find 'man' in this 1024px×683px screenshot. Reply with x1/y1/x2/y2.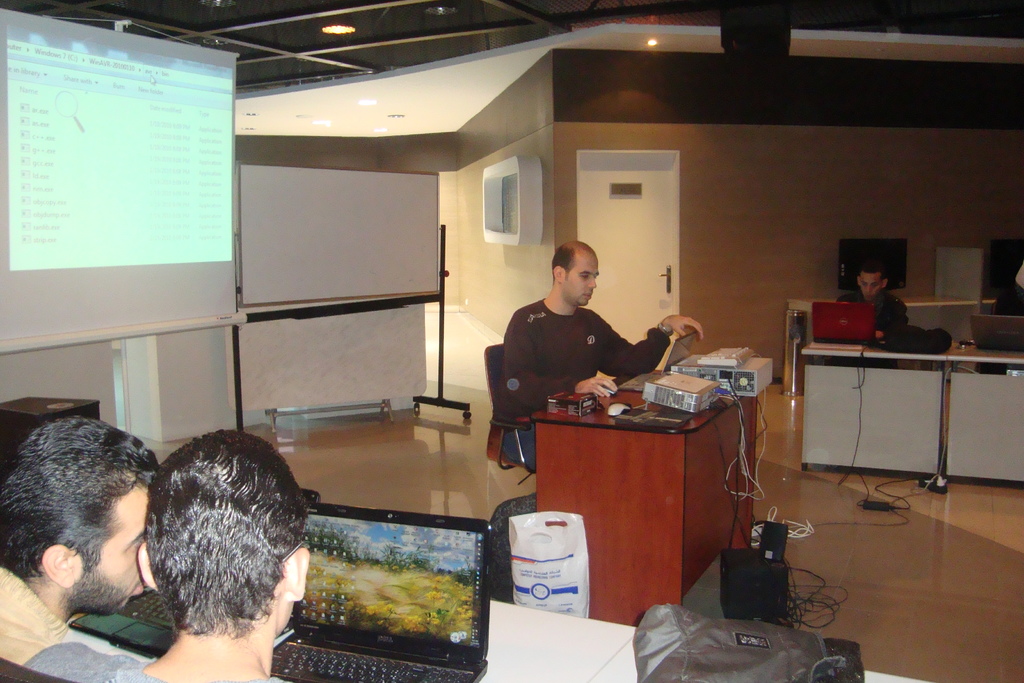
836/257/910/321.
